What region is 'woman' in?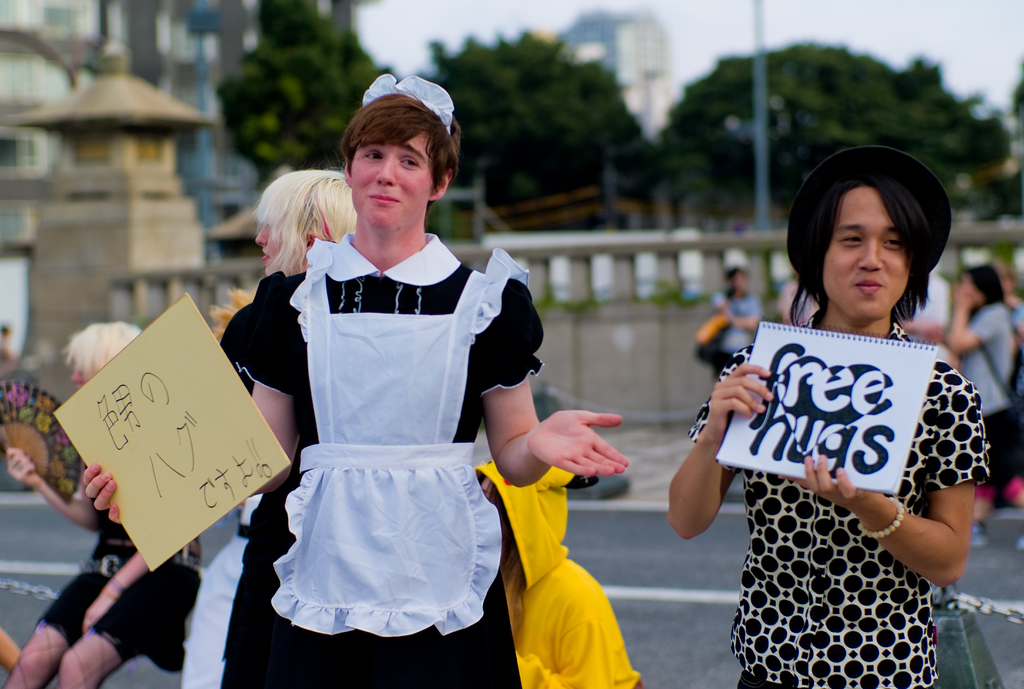
bbox(80, 74, 630, 688).
